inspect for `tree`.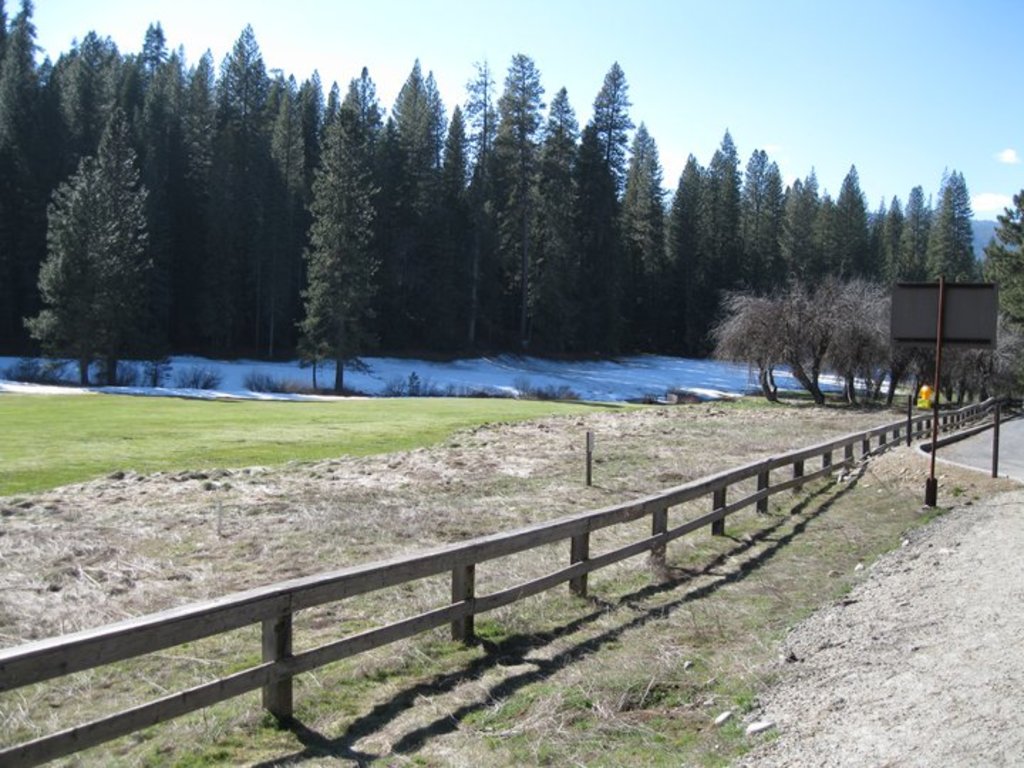
Inspection: detection(189, 17, 284, 354).
